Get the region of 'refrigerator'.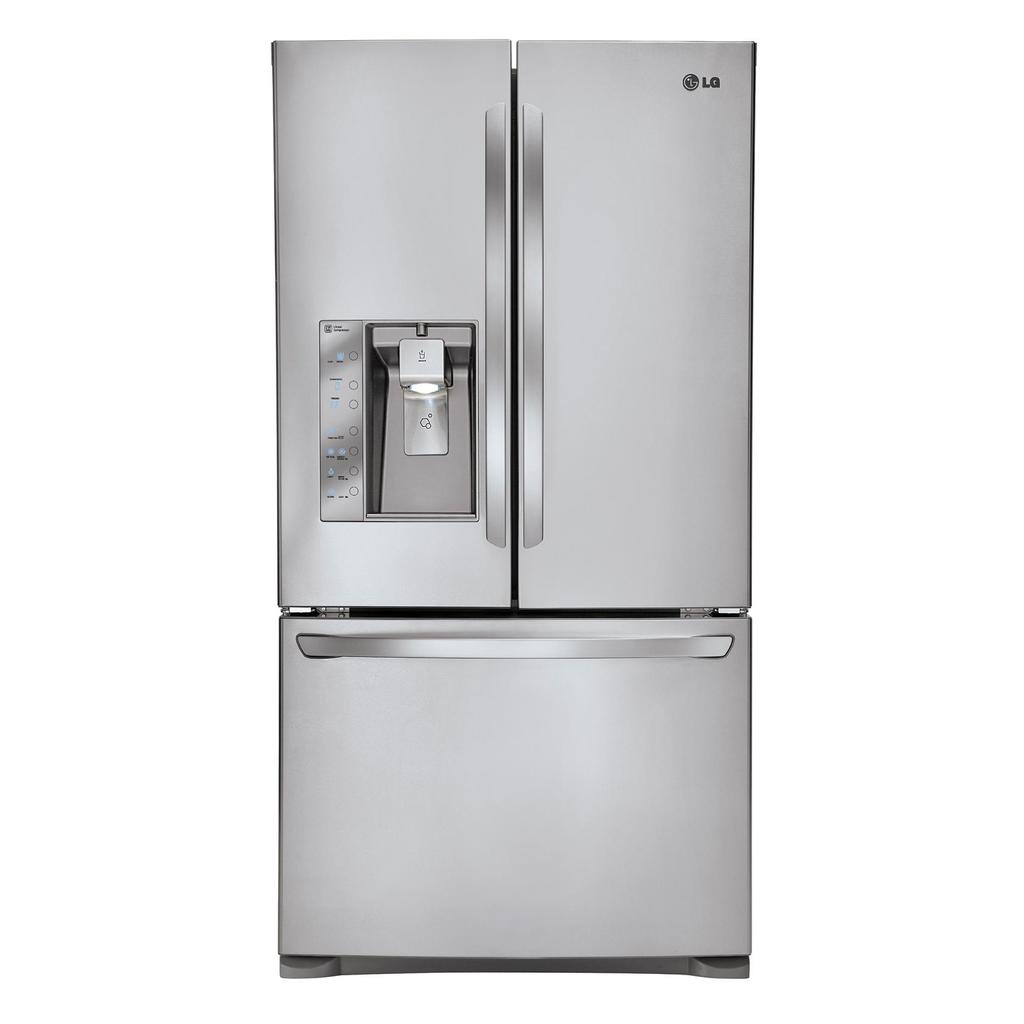
bbox=[271, 36, 753, 980].
